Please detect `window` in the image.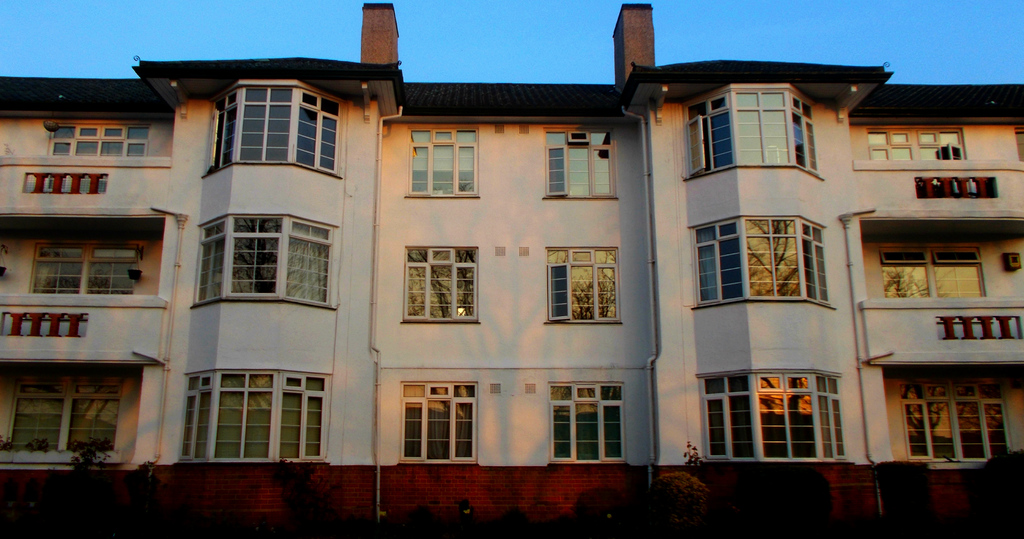
left=901, top=390, right=1007, bottom=459.
